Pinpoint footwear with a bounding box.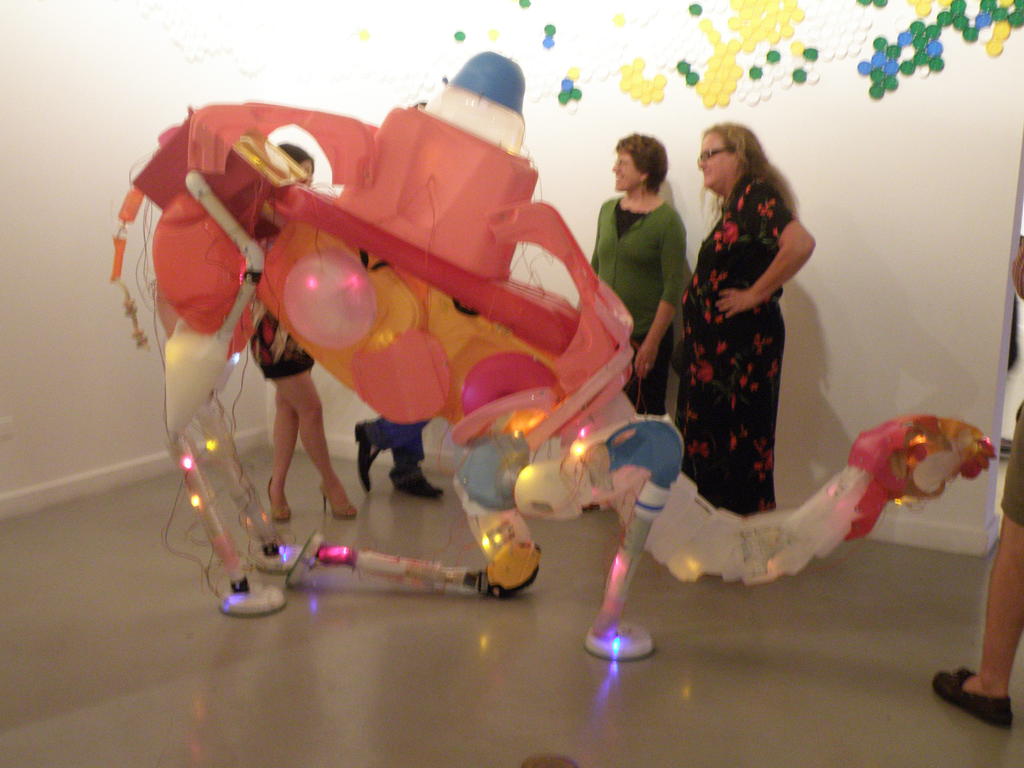
select_region(355, 419, 389, 490).
